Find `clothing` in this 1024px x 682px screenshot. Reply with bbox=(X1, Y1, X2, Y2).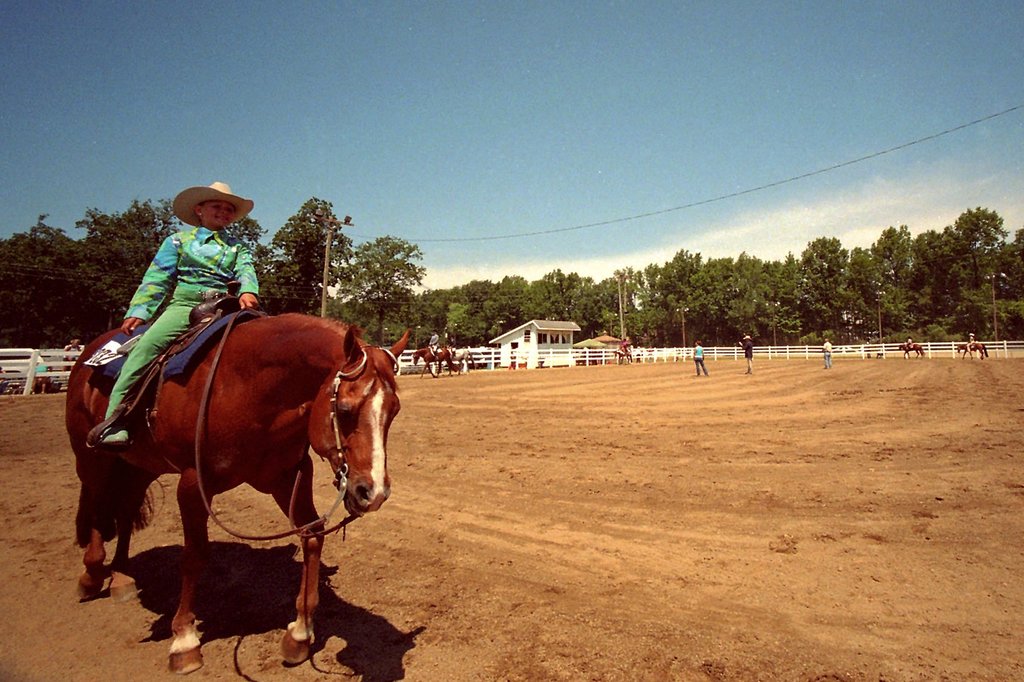
bbox=(741, 340, 755, 369).
